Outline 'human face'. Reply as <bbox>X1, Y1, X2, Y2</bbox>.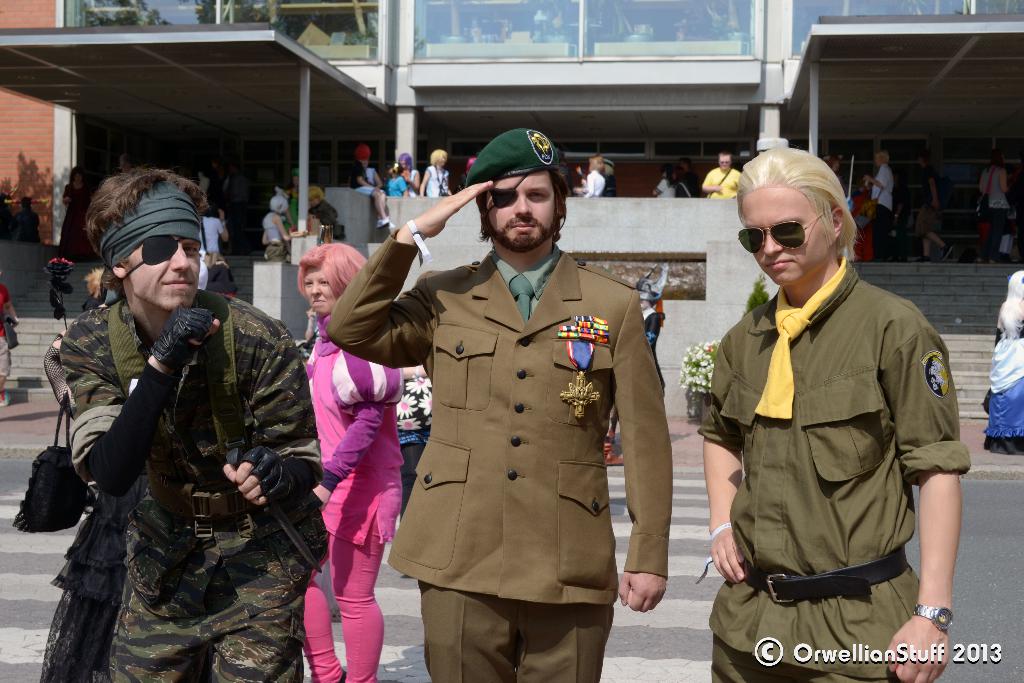
<bbox>738, 188, 828, 284</bbox>.
